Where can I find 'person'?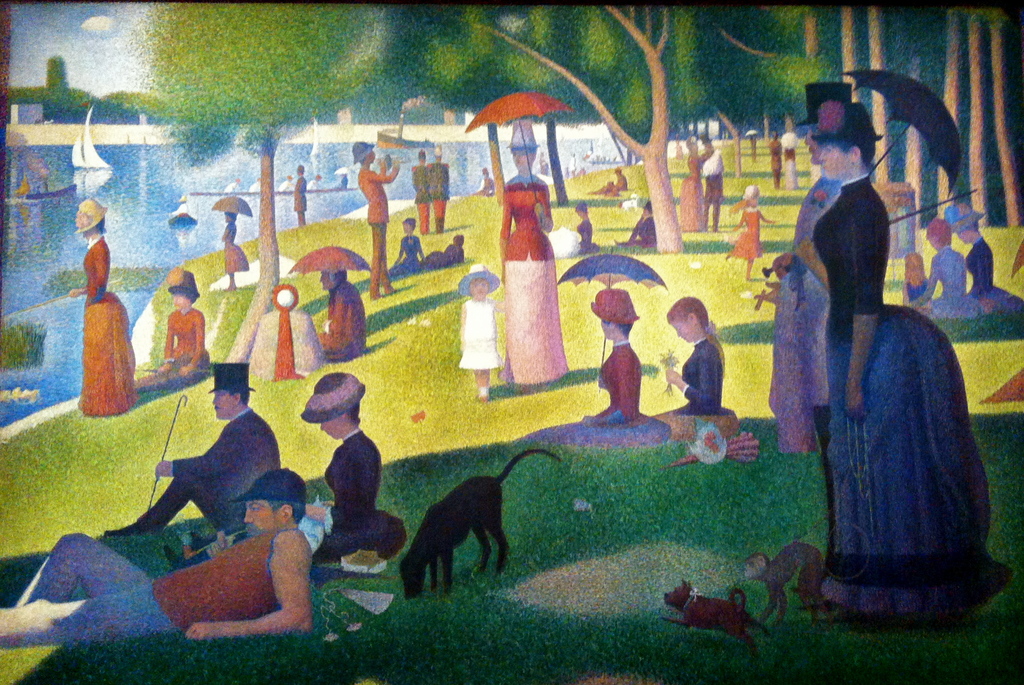
You can find it at 586, 181, 622, 197.
